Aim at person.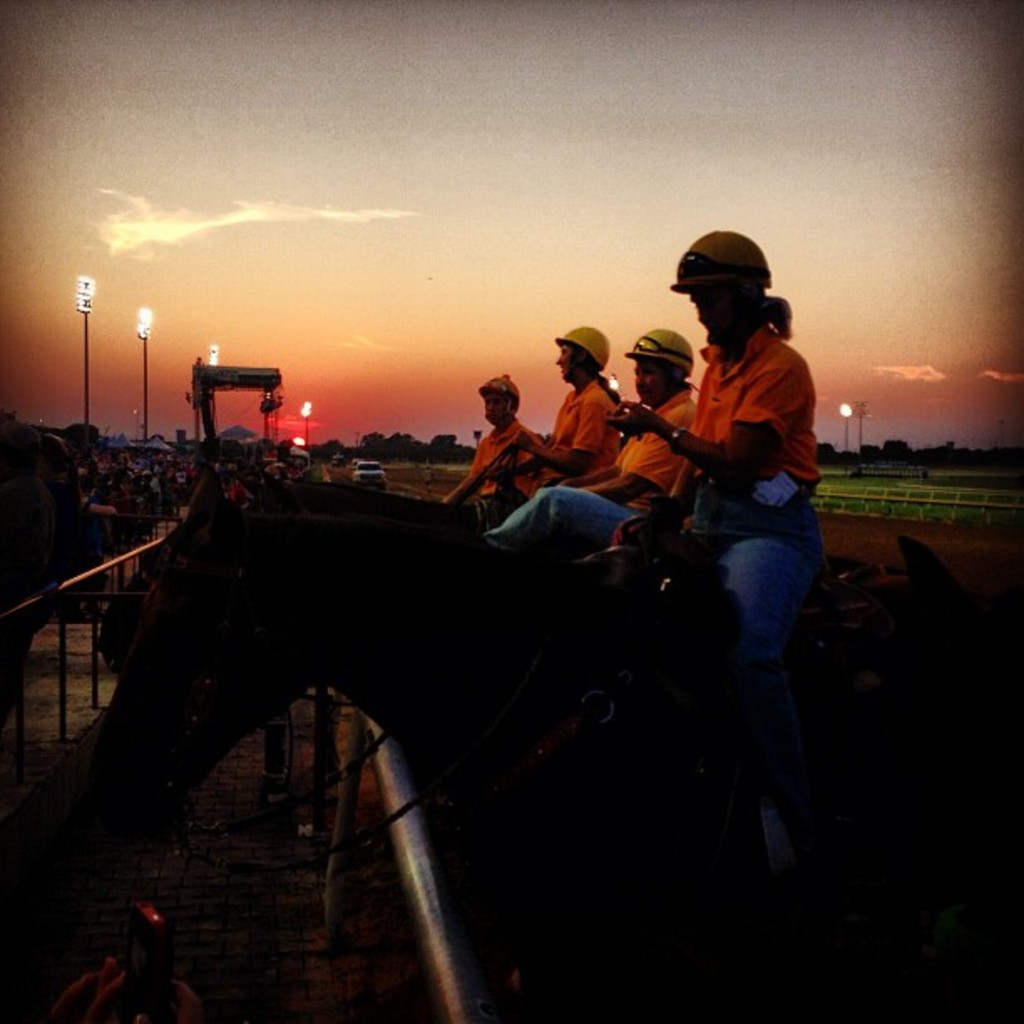
Aimed at box(468, 325, 703, 579).
